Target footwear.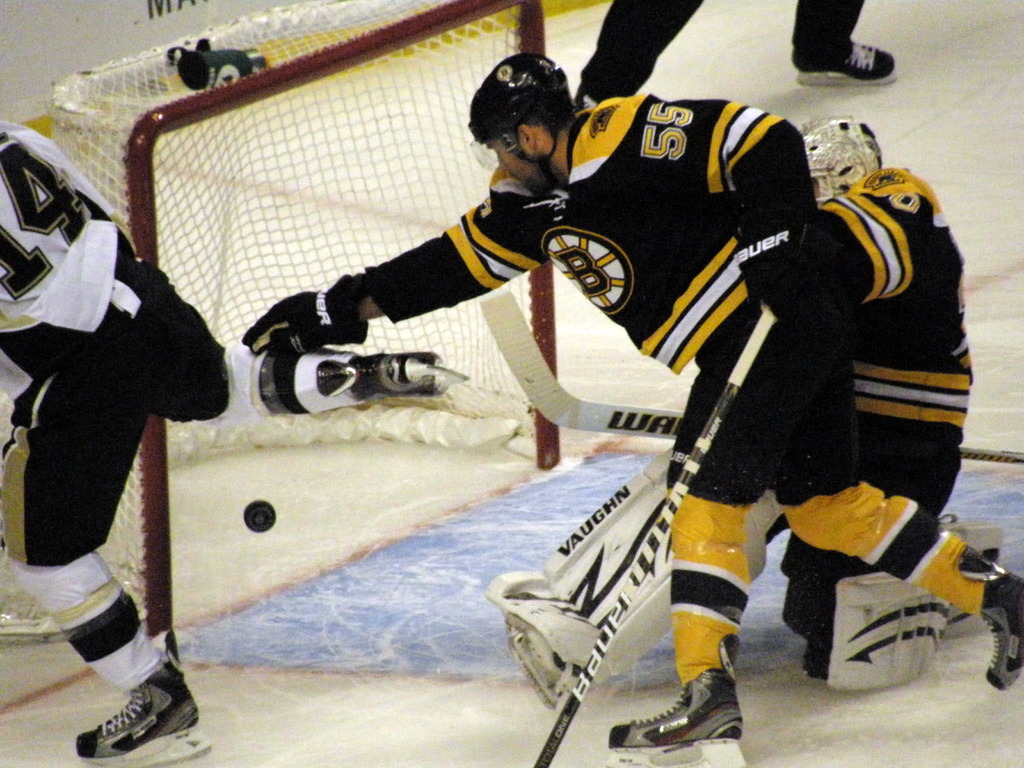
Target region: (922, 518, 1023, 691).
